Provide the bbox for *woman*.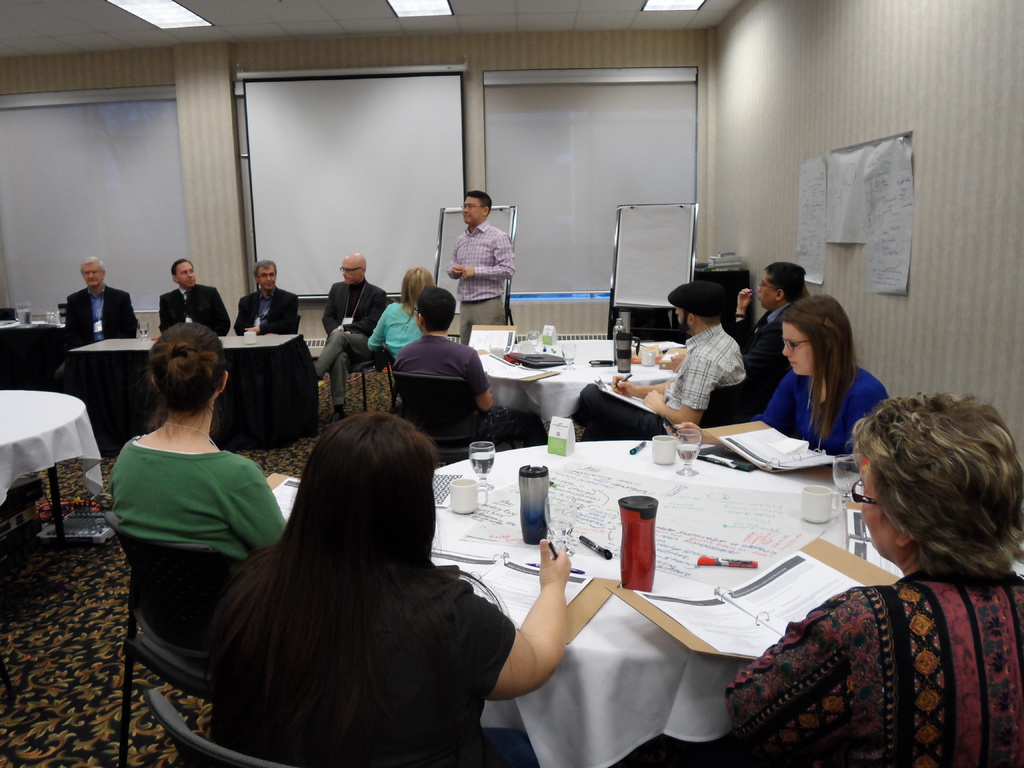
<box>367,265,433,358</box>.
